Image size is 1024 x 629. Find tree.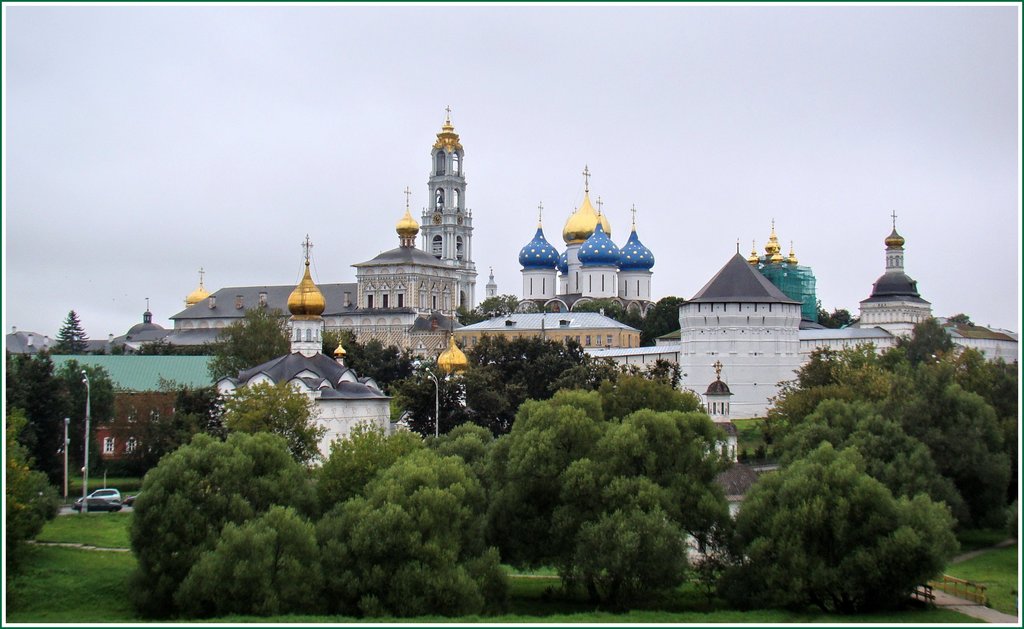
bbox(43, 315, 99, 355).
